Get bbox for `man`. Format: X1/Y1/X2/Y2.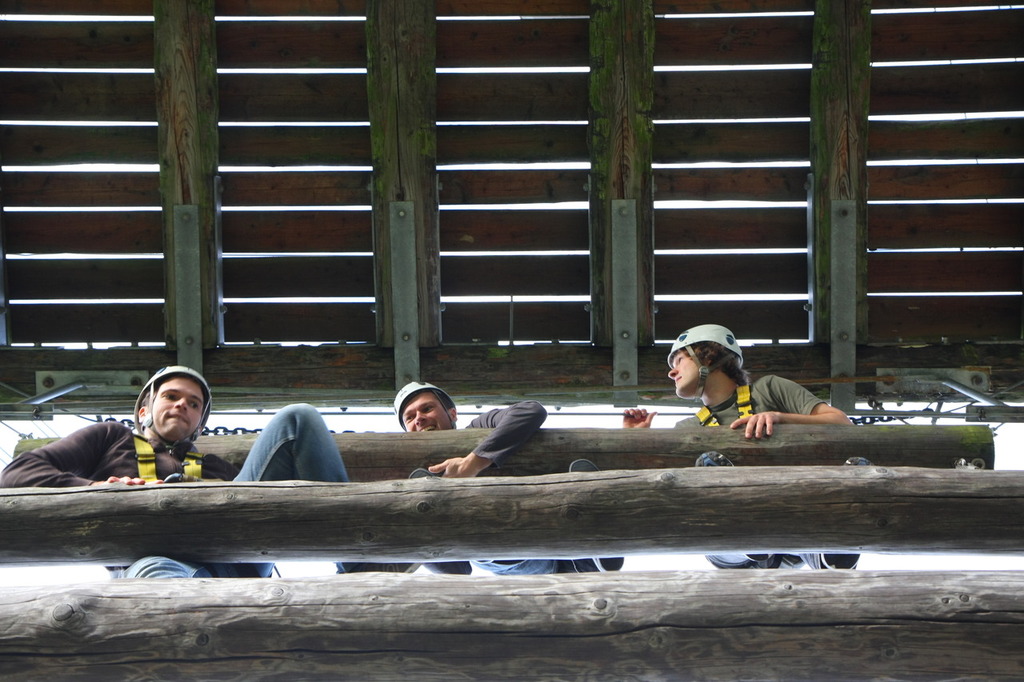
394/381/622/574.
